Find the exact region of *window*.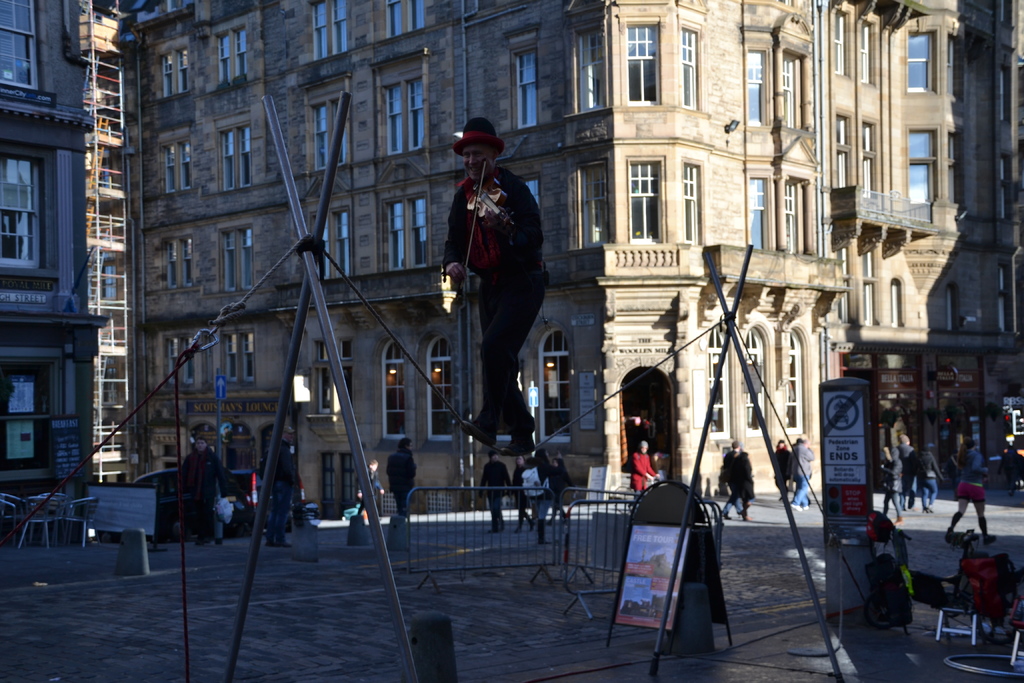
Exact region: 311, 210, 356, 281.
